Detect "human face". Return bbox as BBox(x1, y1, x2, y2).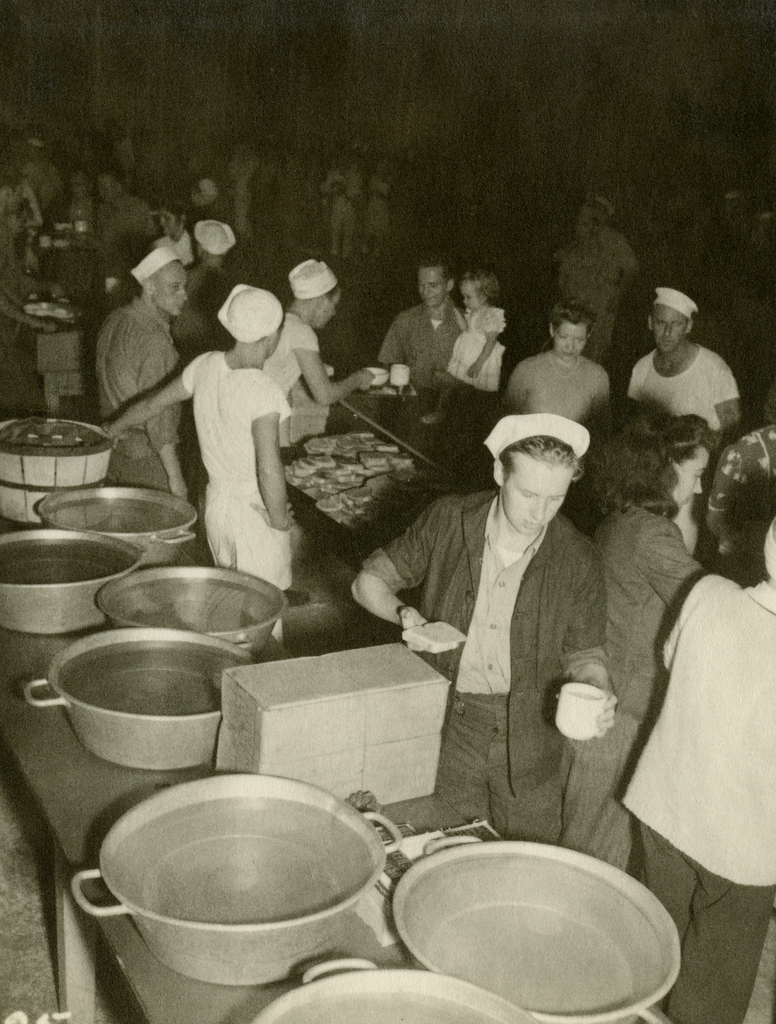
BBox(461, 277, 489, 312).
